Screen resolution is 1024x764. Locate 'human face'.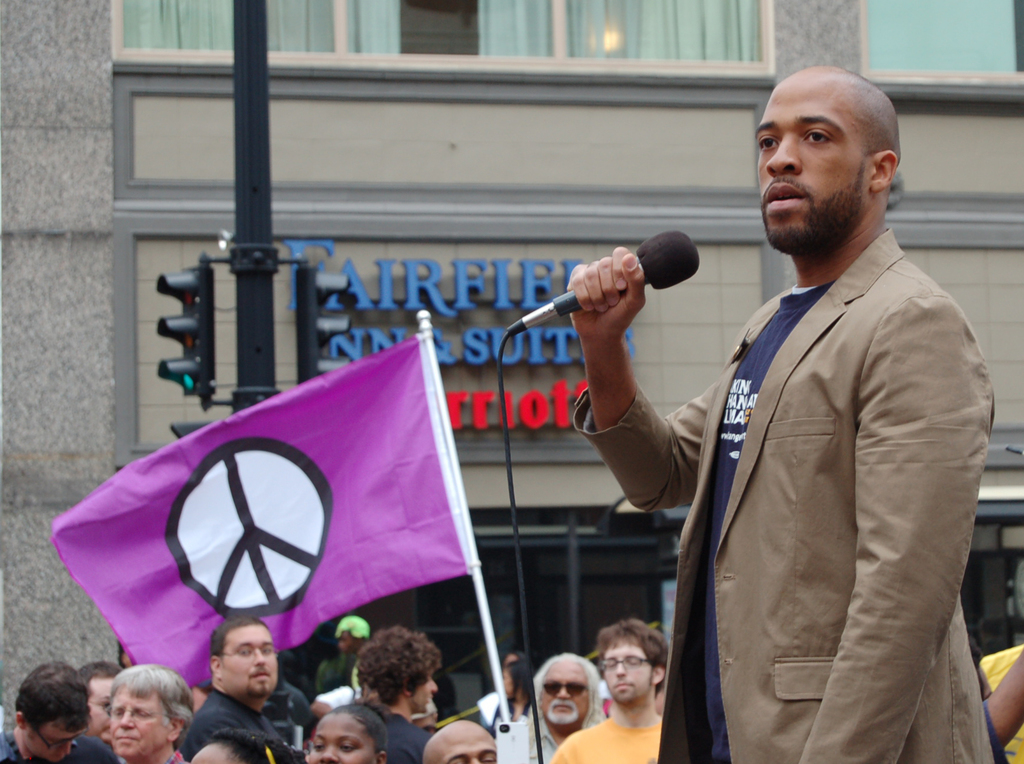
region(24, 719, 86, 760).
